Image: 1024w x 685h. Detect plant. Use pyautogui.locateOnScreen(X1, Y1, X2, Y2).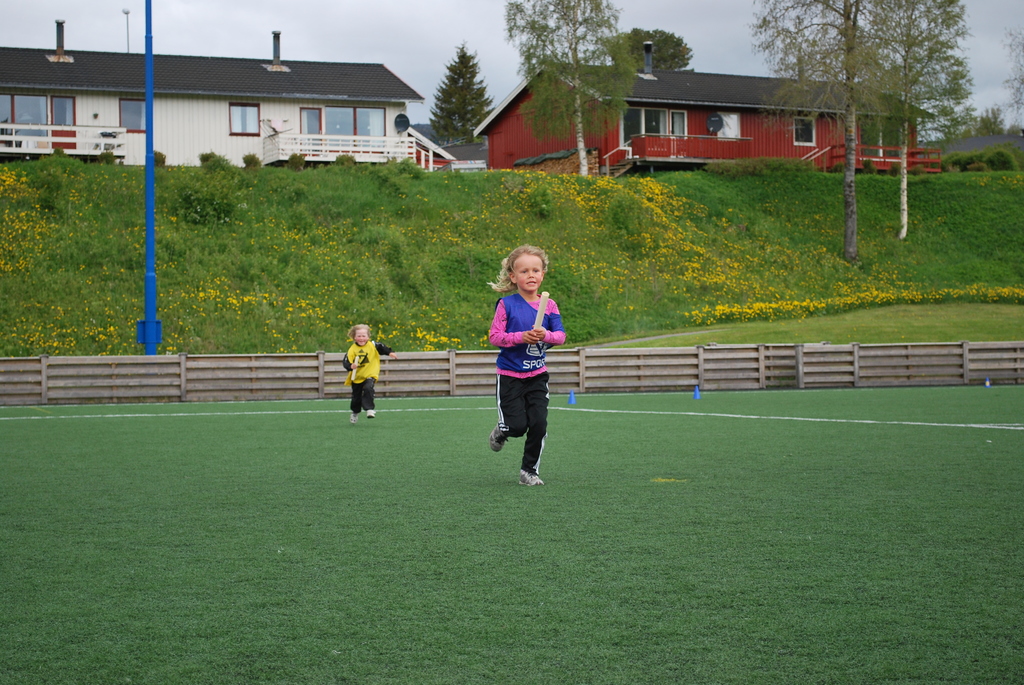
pyautogui.locateOnScreen(988, 145, 1018, 176).
